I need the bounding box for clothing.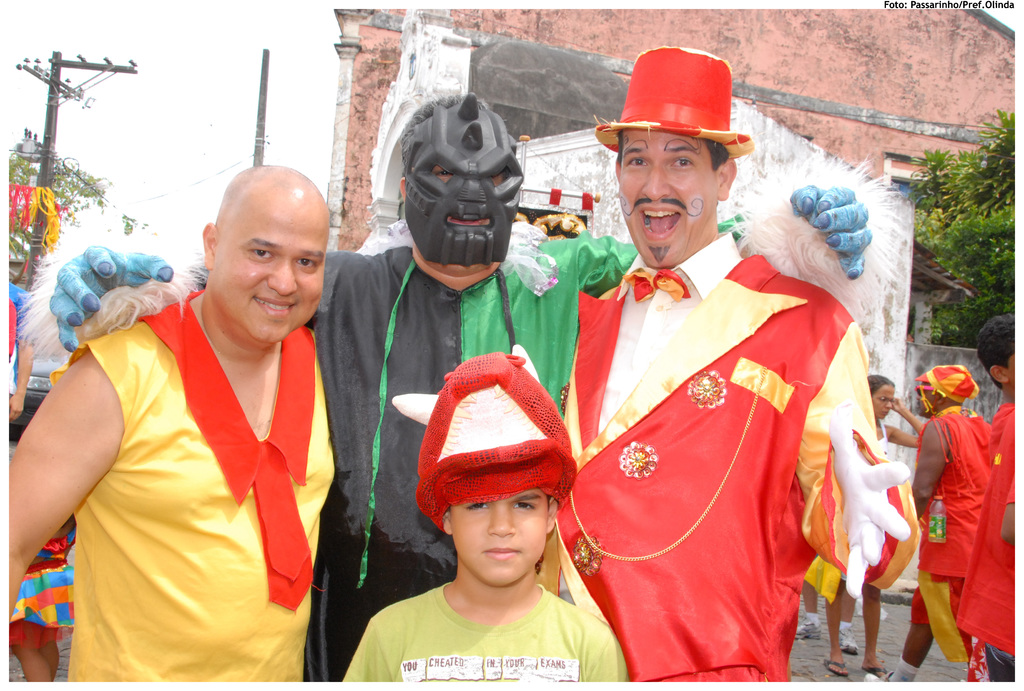
Here it is: l=198, t=239, r=646, b=683.
